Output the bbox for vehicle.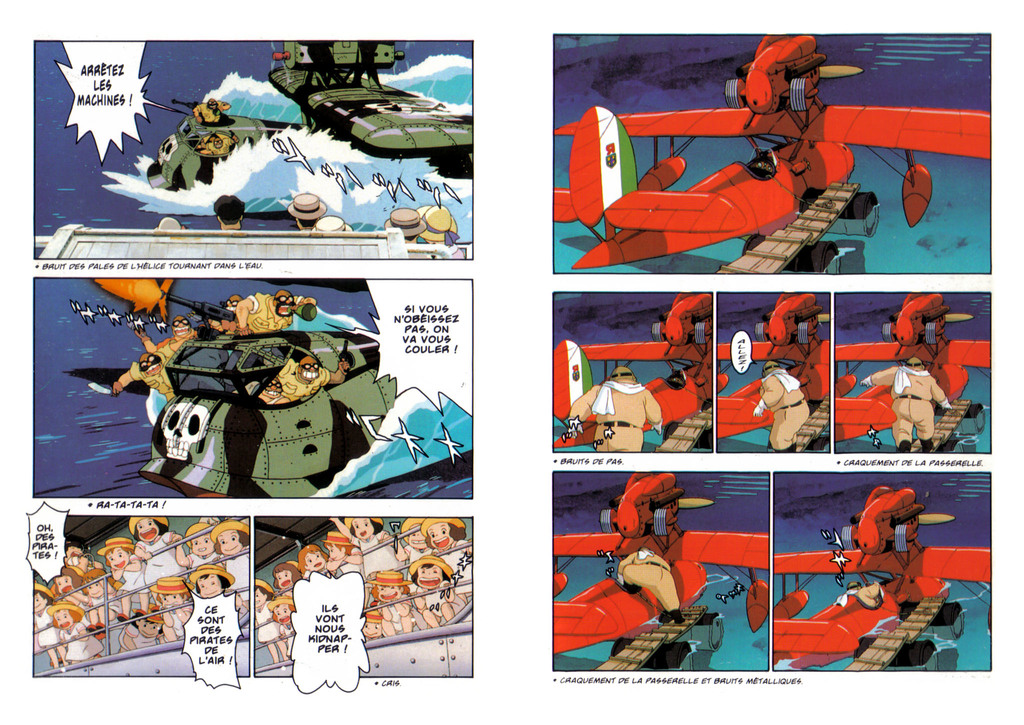
x1=772 y1=486 x2=993 y2=656.
